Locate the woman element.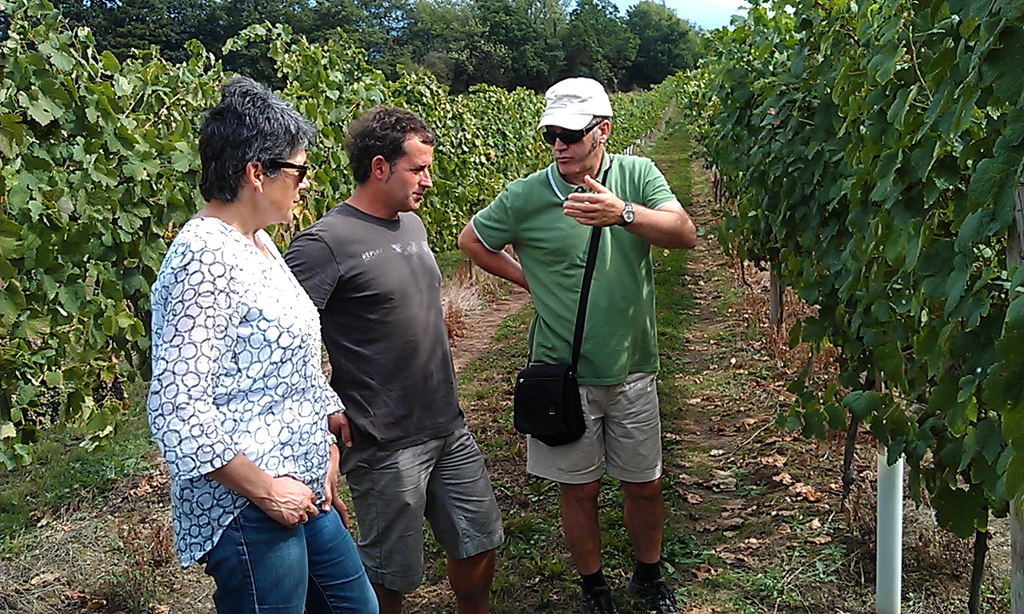
Element bbox: (138,64,351,612).
